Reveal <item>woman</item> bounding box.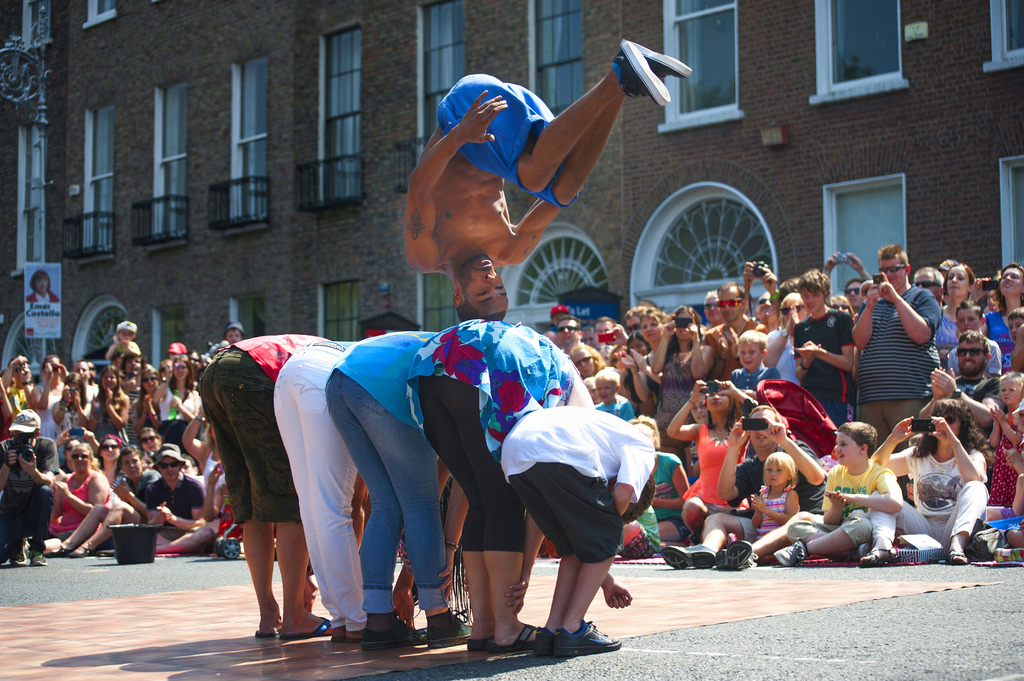
Revealed: [x1=827, y1=294, x2=854, y2=322].
